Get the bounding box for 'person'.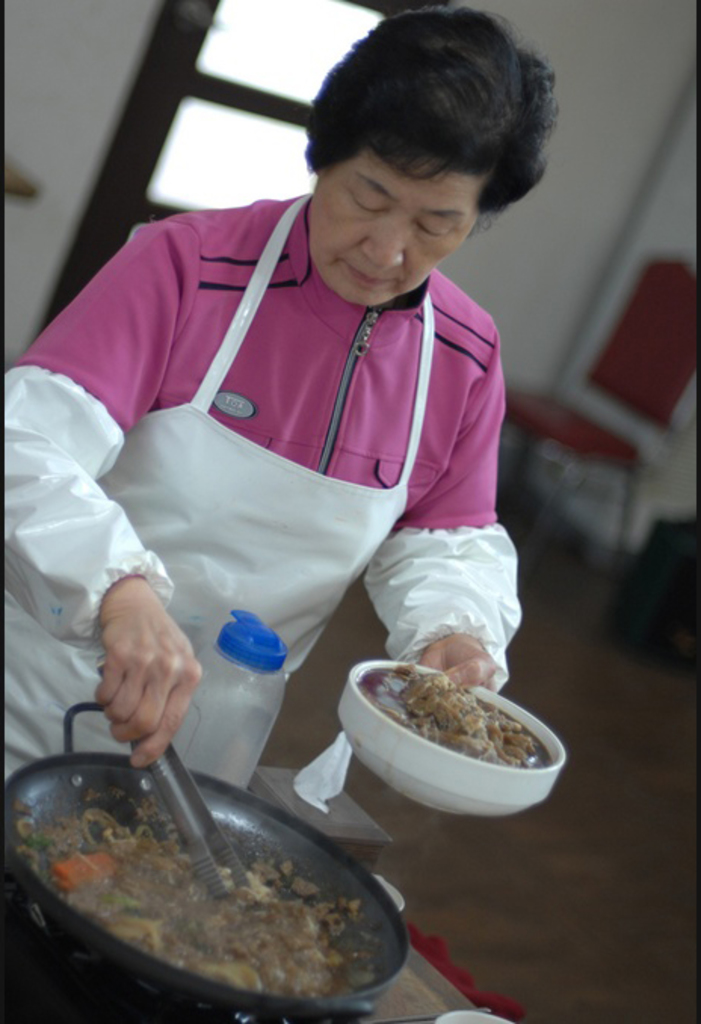
box(24, 20, 556, 849).
